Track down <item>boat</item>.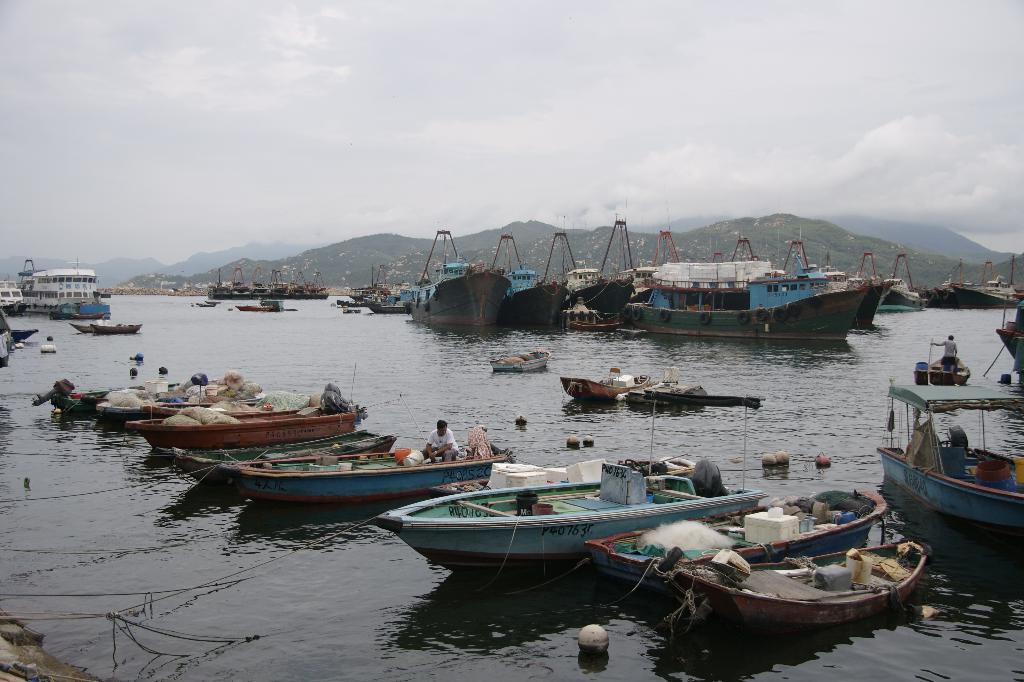
Tracked to x1=235 y1=303 x2=273 y2=313.
